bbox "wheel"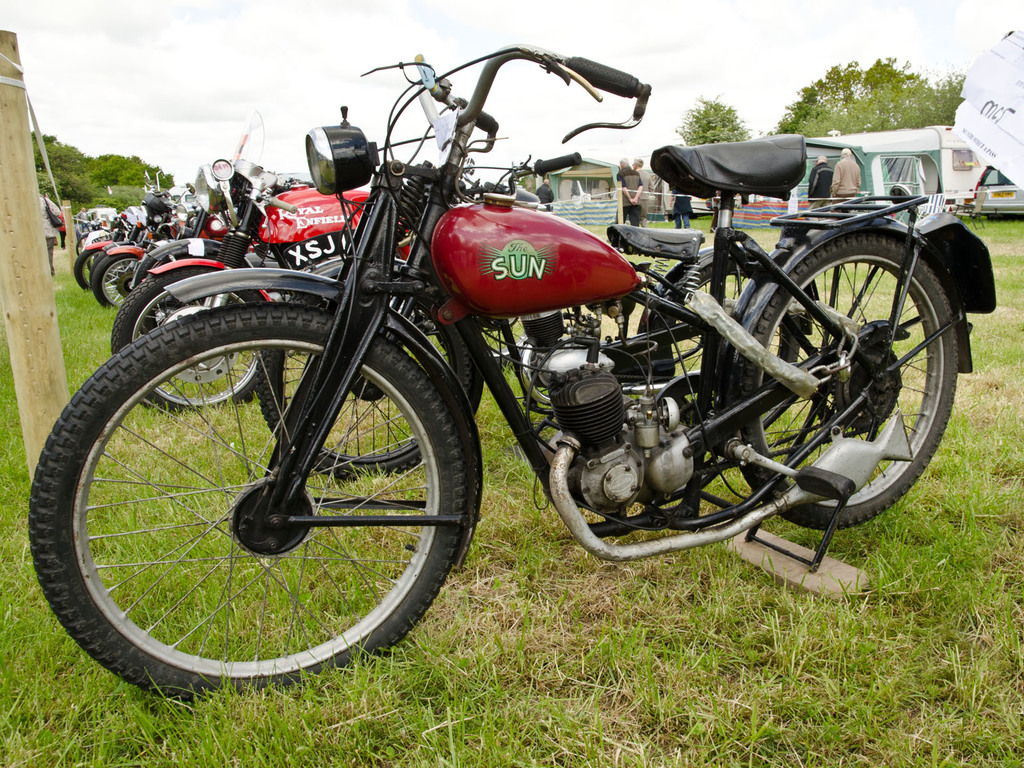
30 296 479 706
